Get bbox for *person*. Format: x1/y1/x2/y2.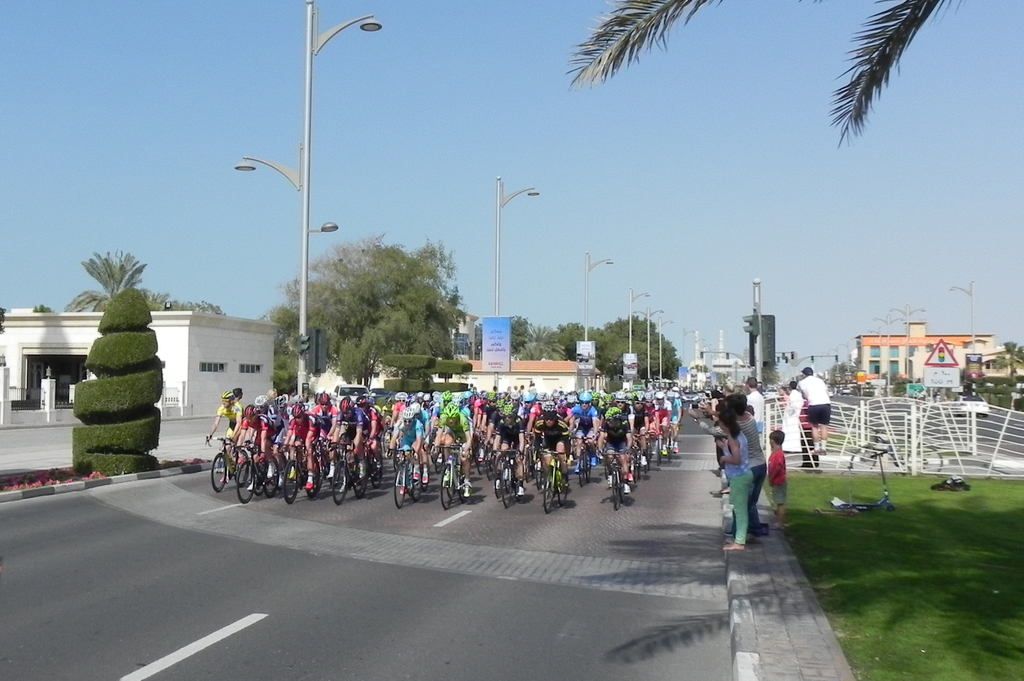
783/379/805/454.
